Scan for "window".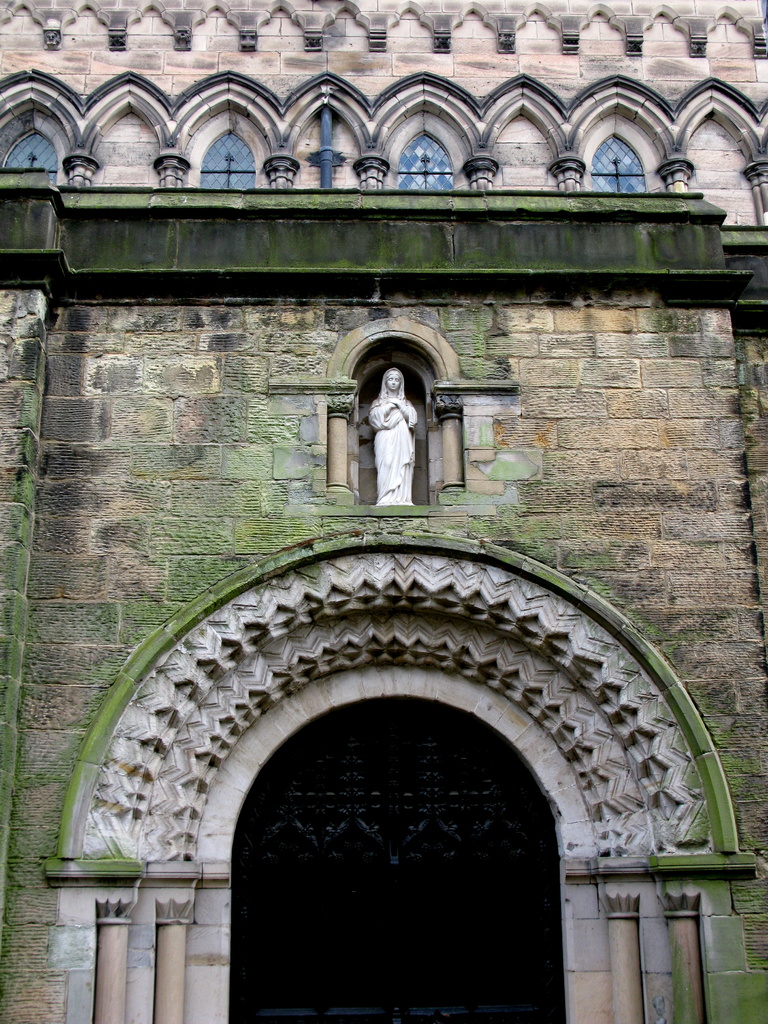
Scan result: x1=591, y1=138, x2=644, y2=192.
